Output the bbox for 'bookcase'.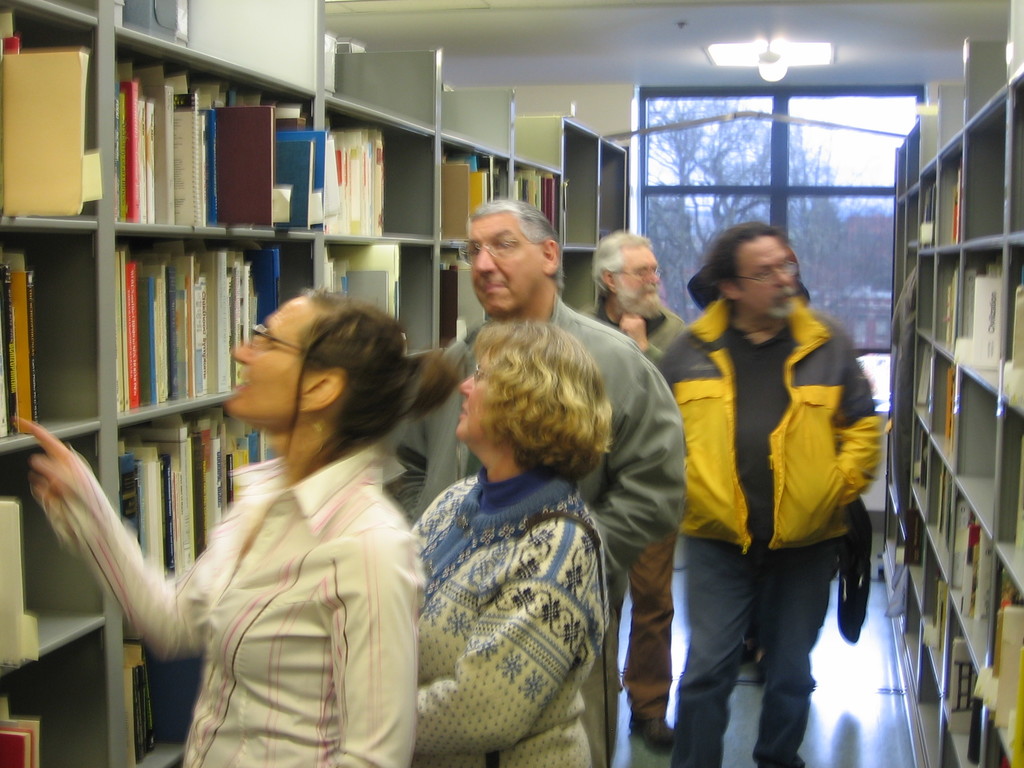
0 0 628 767.
